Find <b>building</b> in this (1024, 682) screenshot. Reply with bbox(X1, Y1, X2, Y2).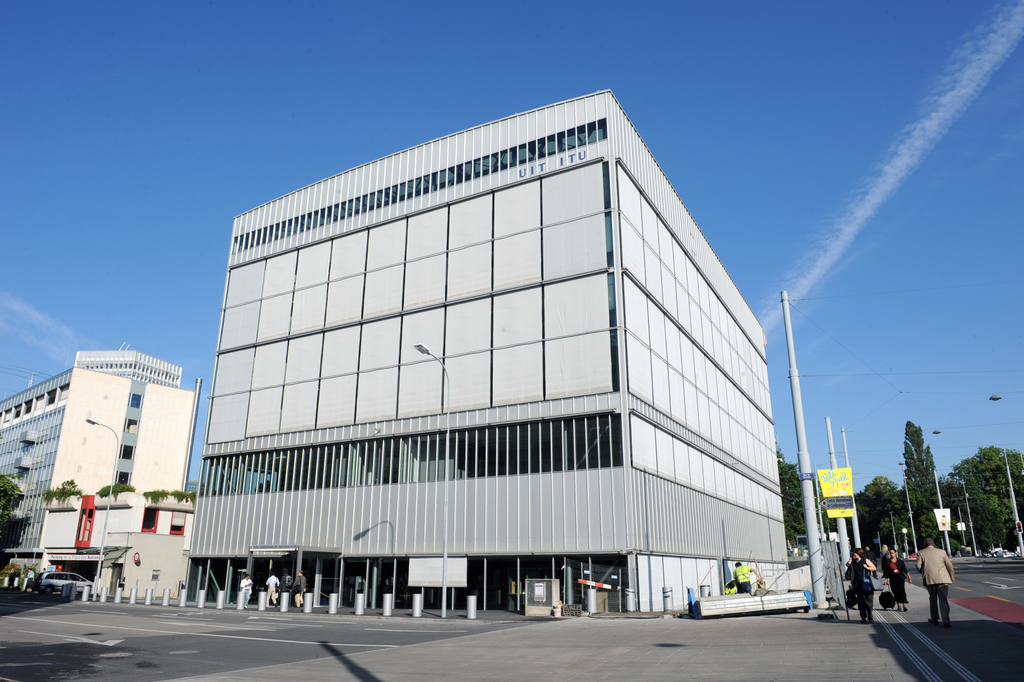
bbox(0, 351, 178, 595).
